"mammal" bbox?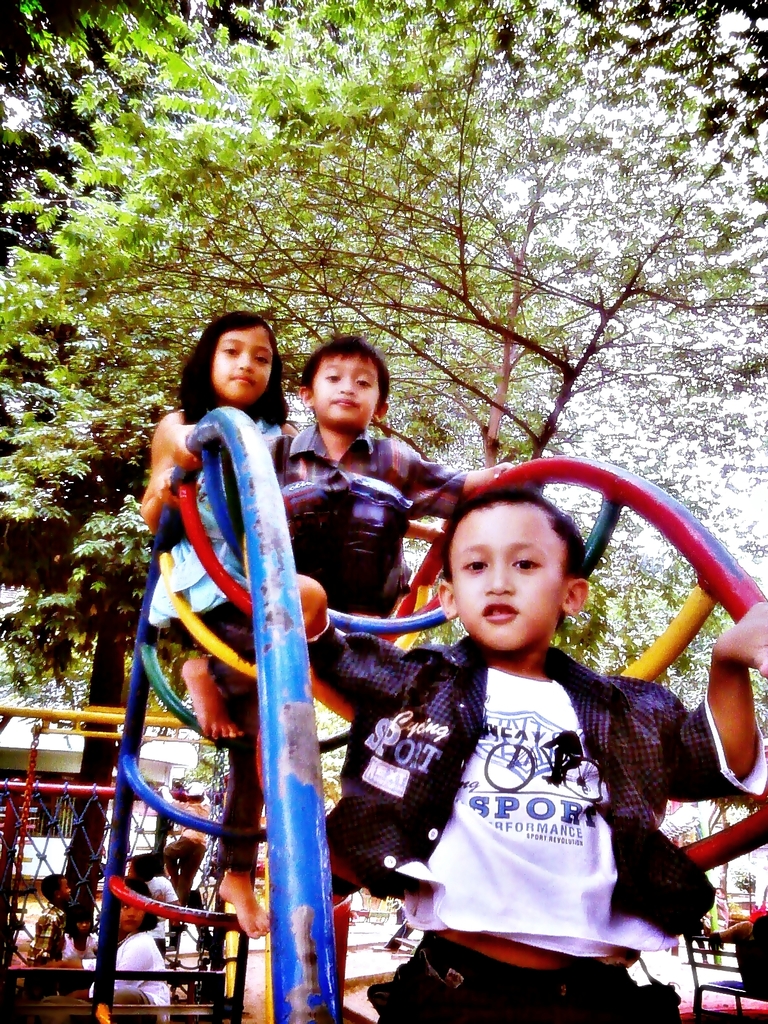
[left=252, top=466, right=767, bottom=1023]
